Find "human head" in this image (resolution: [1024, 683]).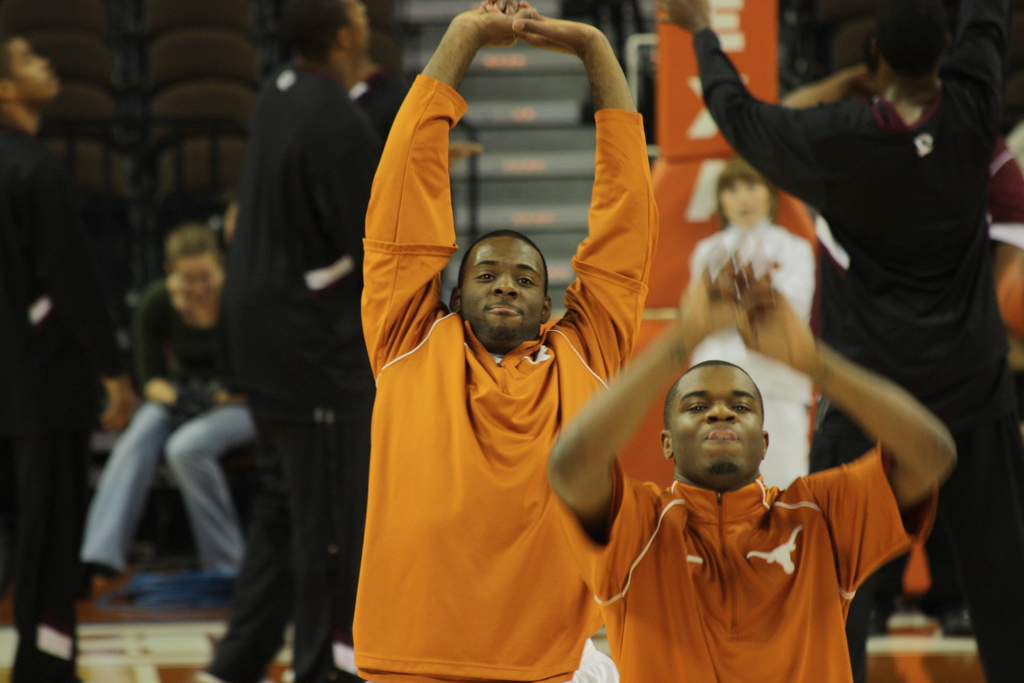
l=292, t=0, r=365, b=66.
